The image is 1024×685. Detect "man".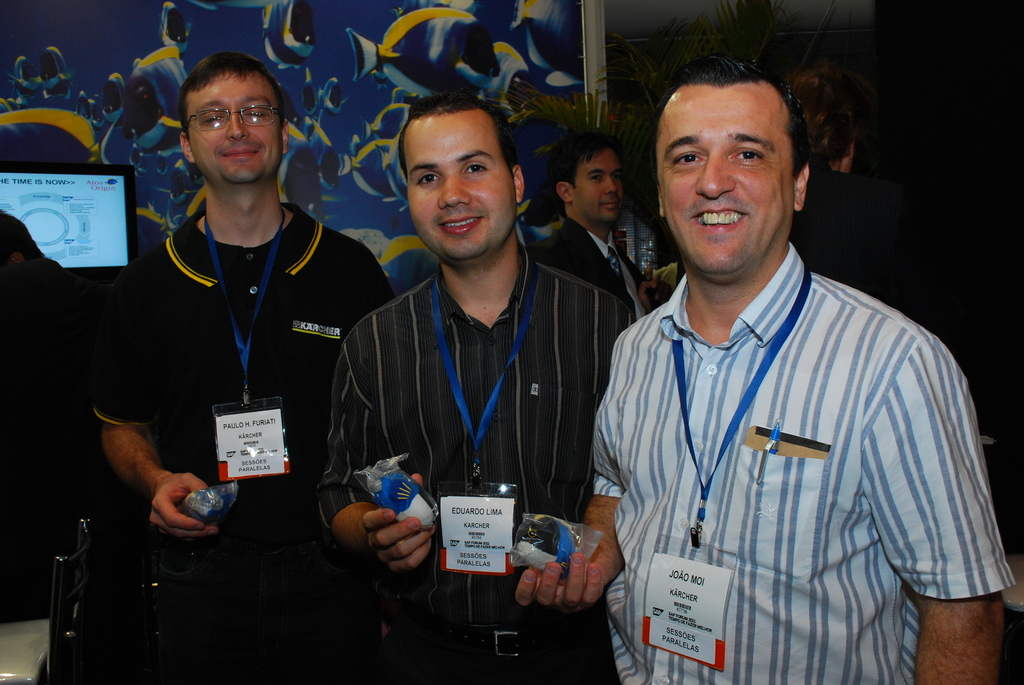
Detection: {"left": 90, "top": 51, "right": 394, "bottom": 684}.
